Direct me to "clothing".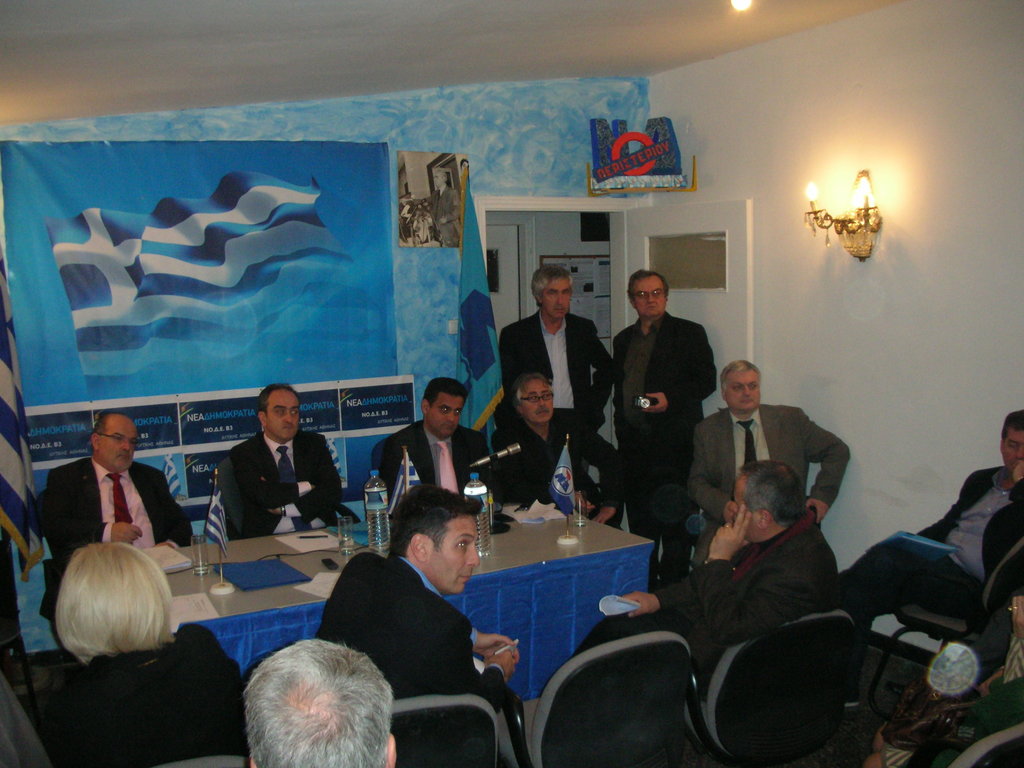
Direction: [310,573,518,754].
